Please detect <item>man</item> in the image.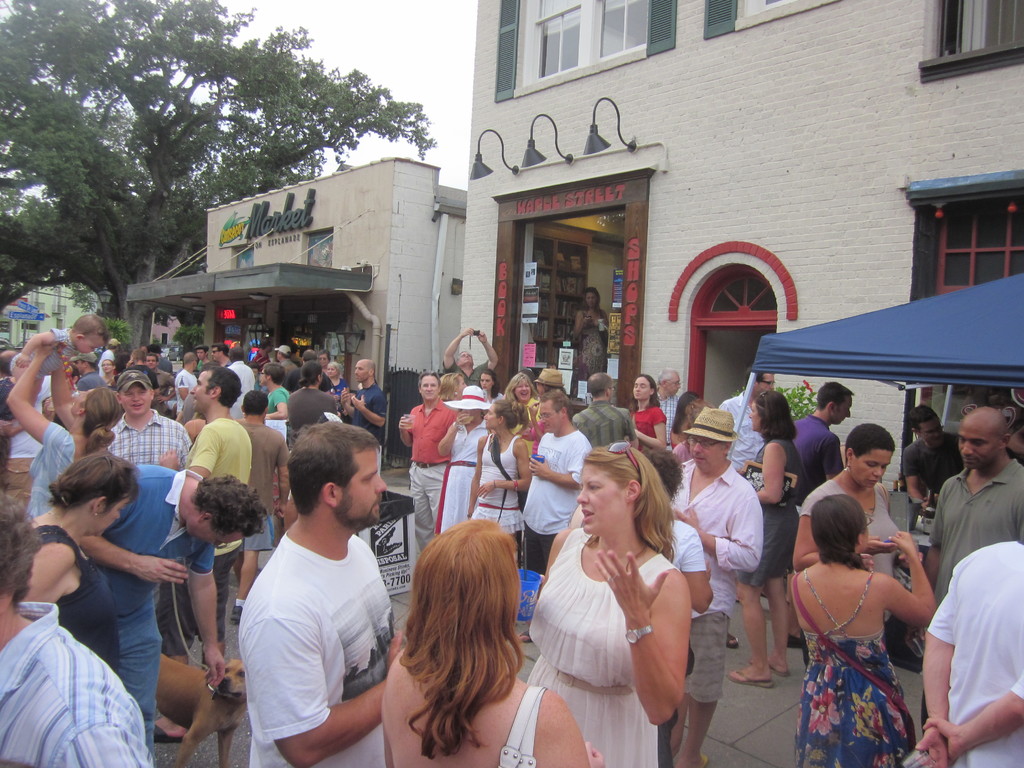
region(908, 513, 1023, 767).
